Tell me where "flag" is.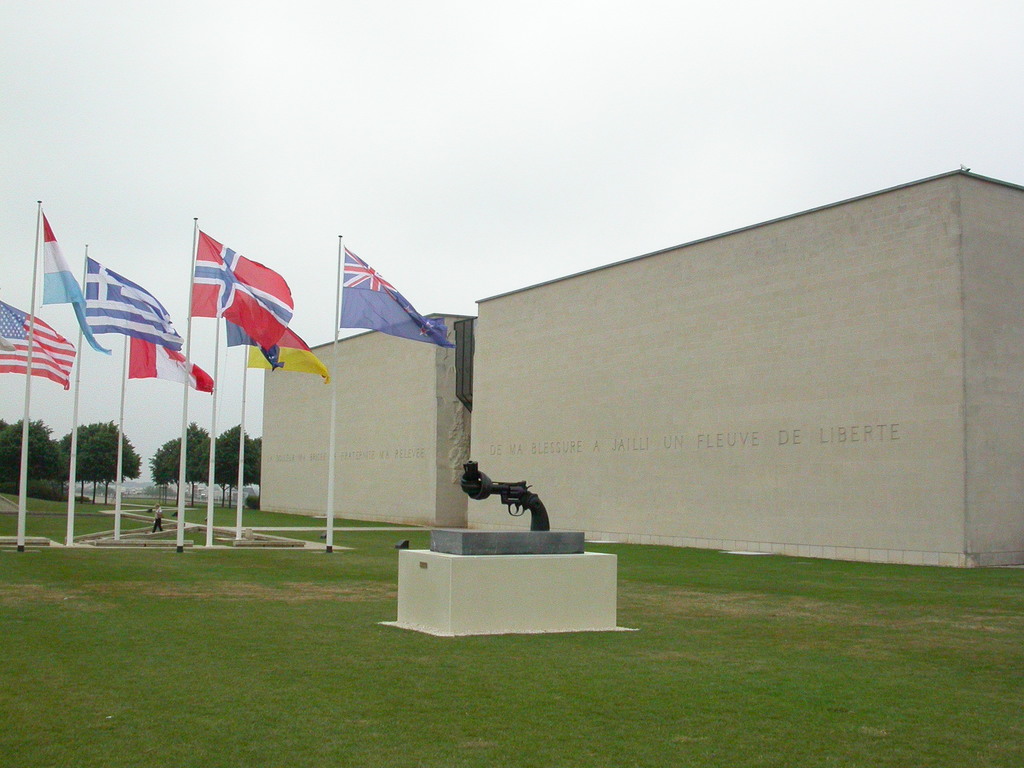
"flag" is at (35,204,116,357).
